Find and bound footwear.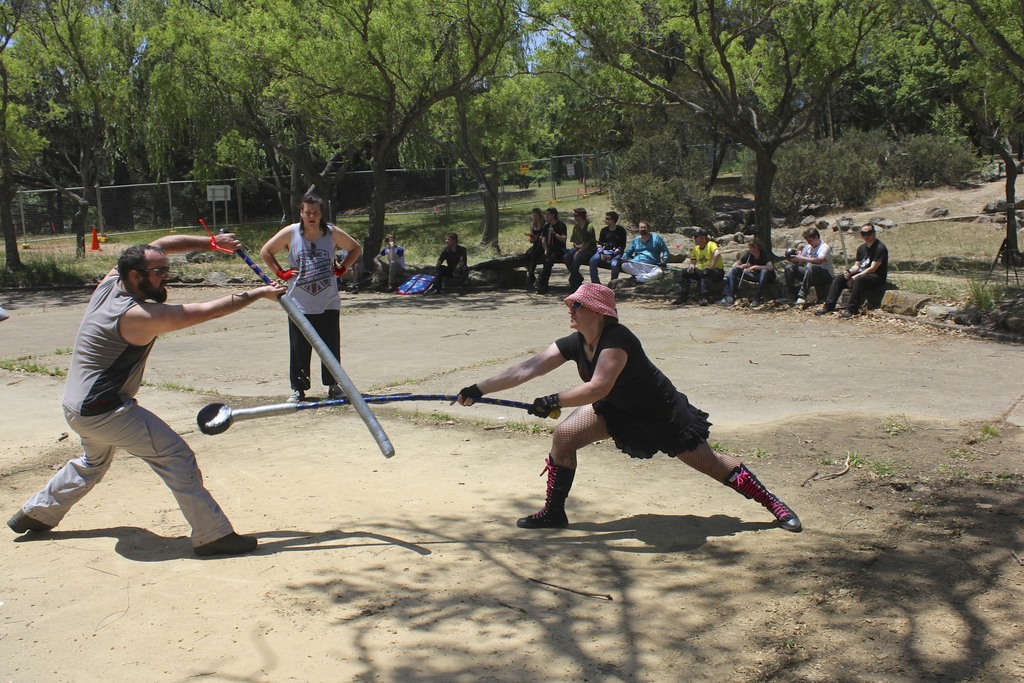
Bound: Rect(191, 528, 259, 557).
